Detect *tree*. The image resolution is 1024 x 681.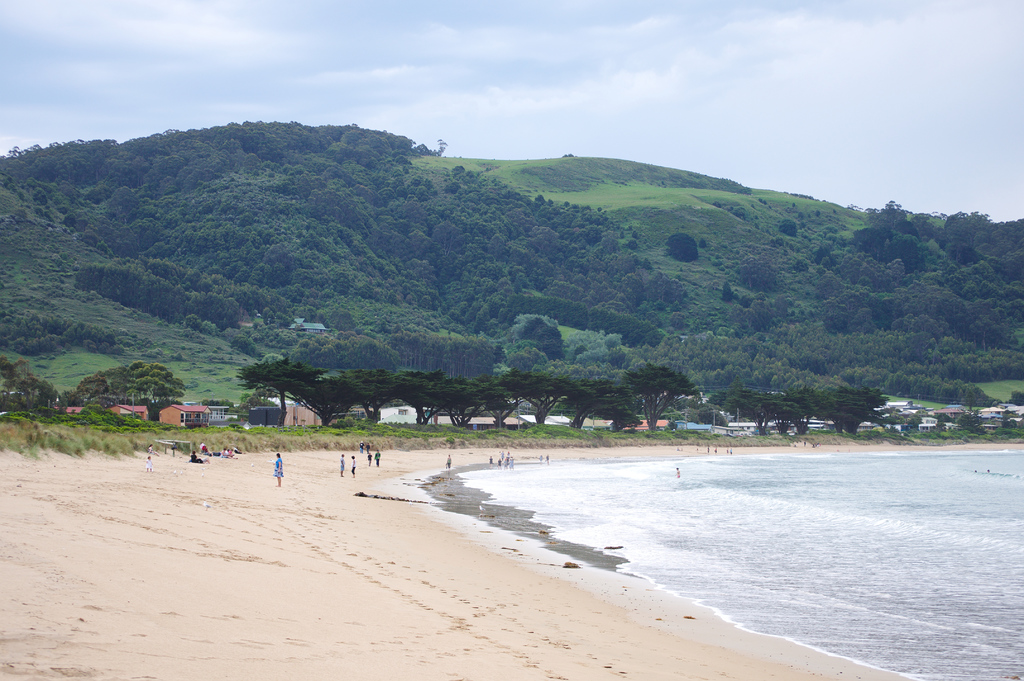
0,359,57,435.
